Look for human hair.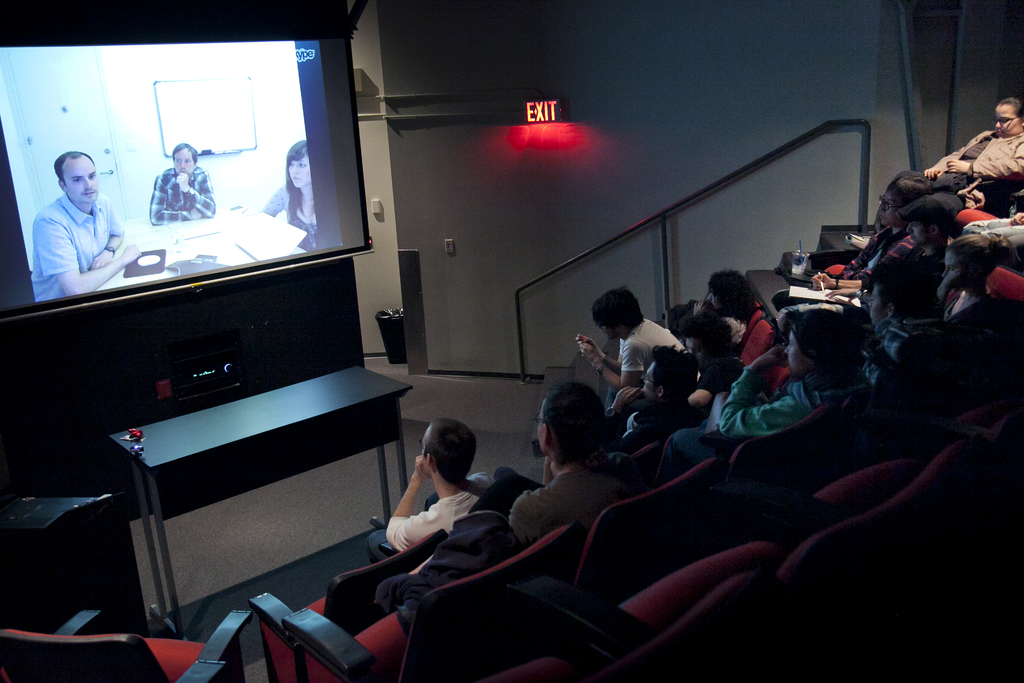
Found: 788:319:858:383.
